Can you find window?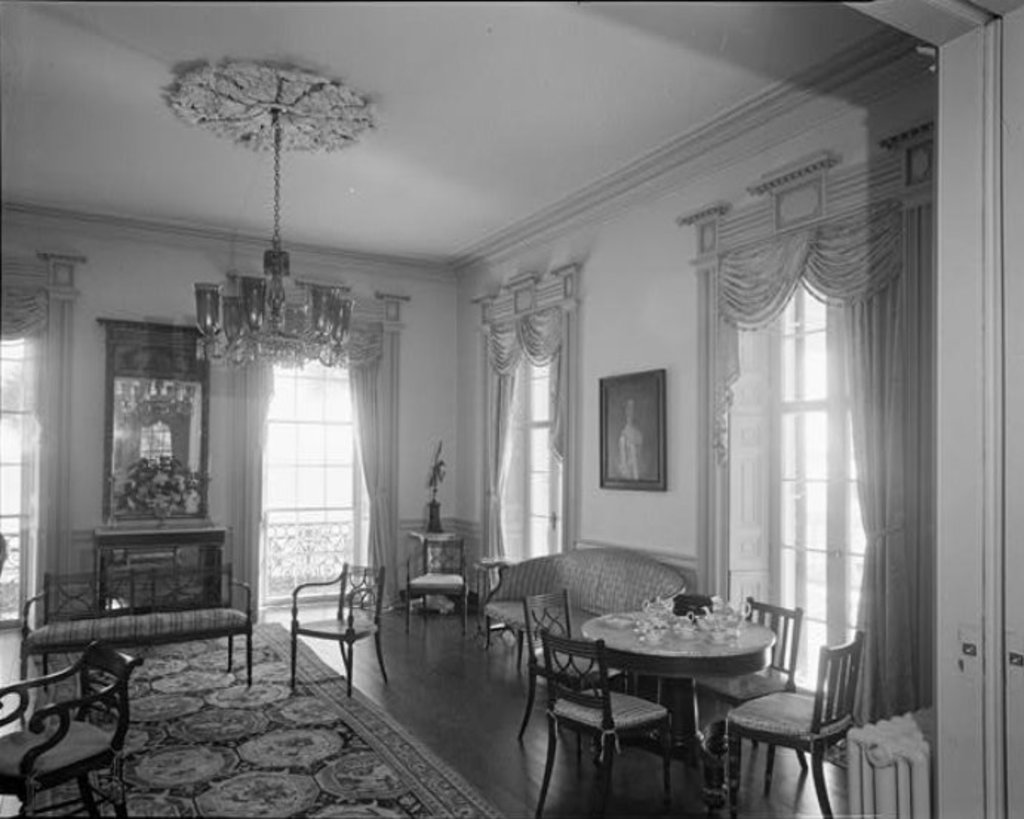
Yes, bounding box: (245, 336, 366, 600).
